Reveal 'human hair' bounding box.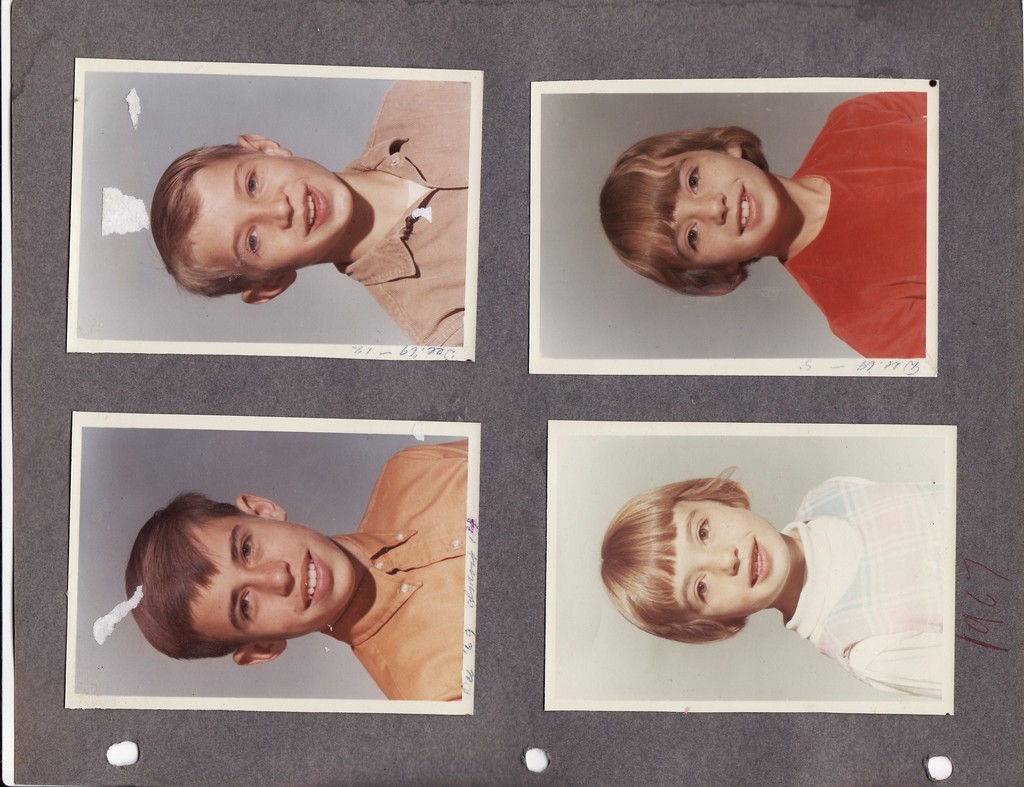
Revealed: detection(606, 113, 808, 295).
